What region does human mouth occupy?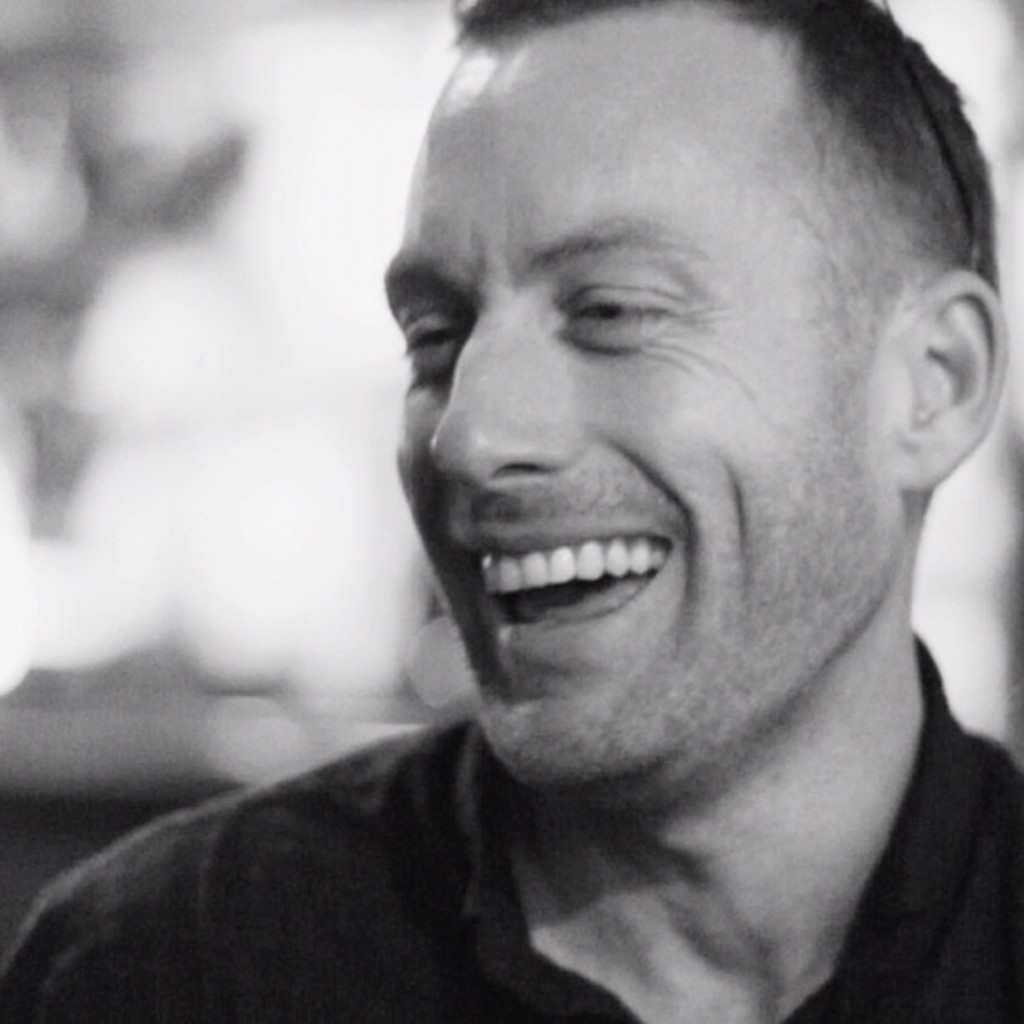
bbox(452, 519, 676, 646).
